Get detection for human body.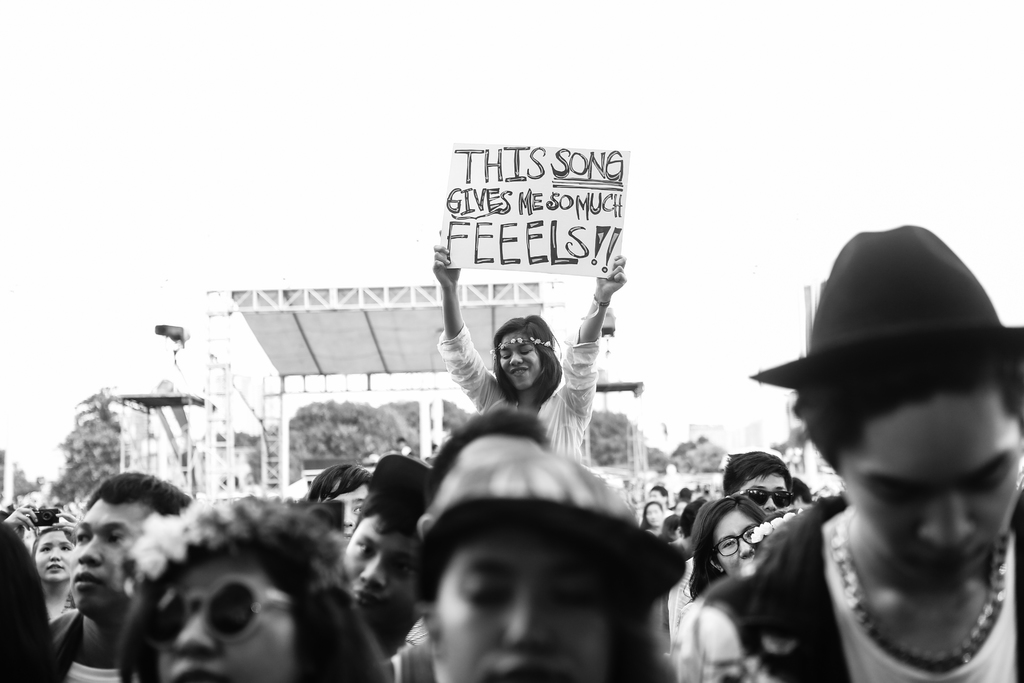
Detection: 421 201 606 490.
